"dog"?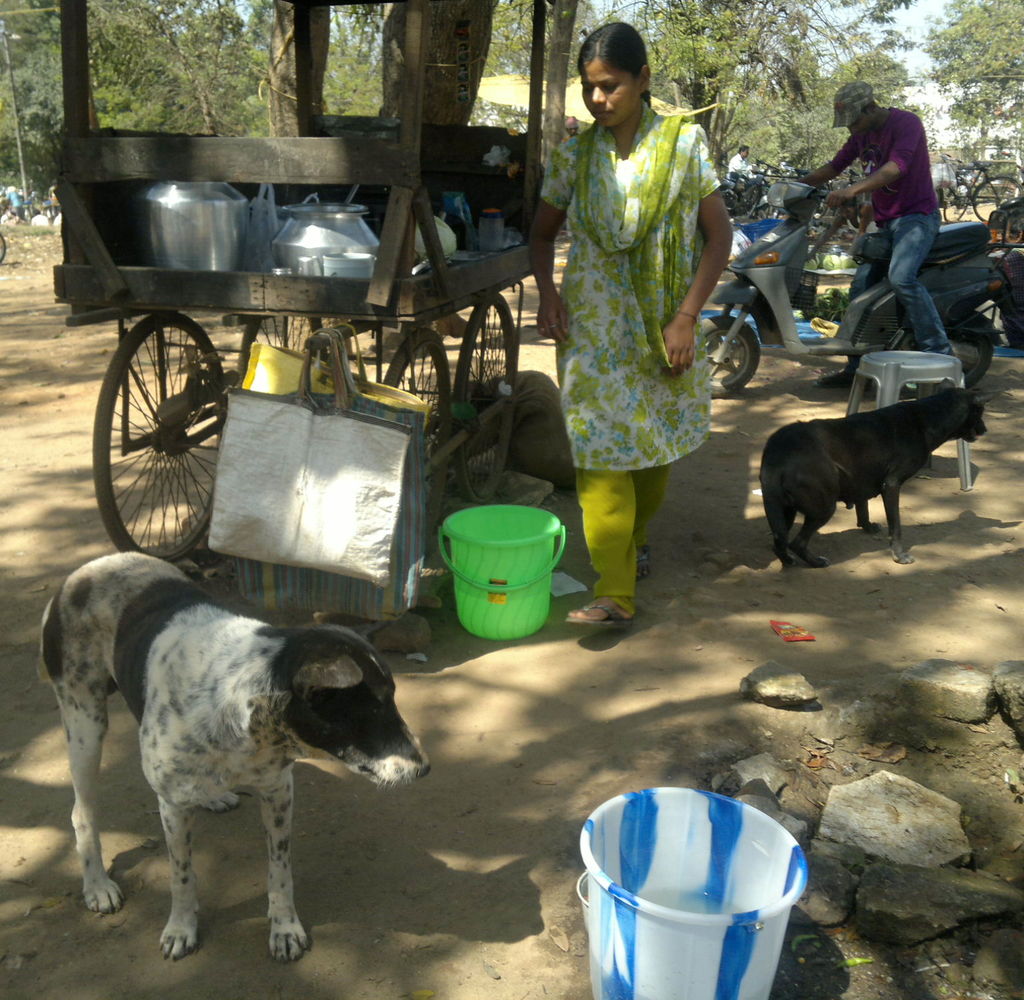
box(30, 551, 430, 963)
